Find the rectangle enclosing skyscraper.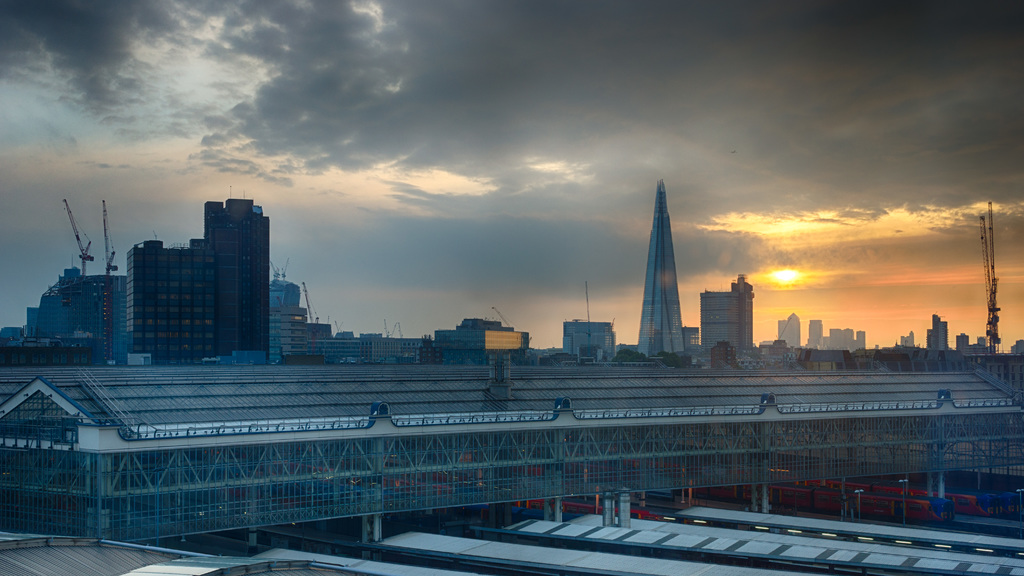
<bbox>851, 329, 863, 354</bbox>.
